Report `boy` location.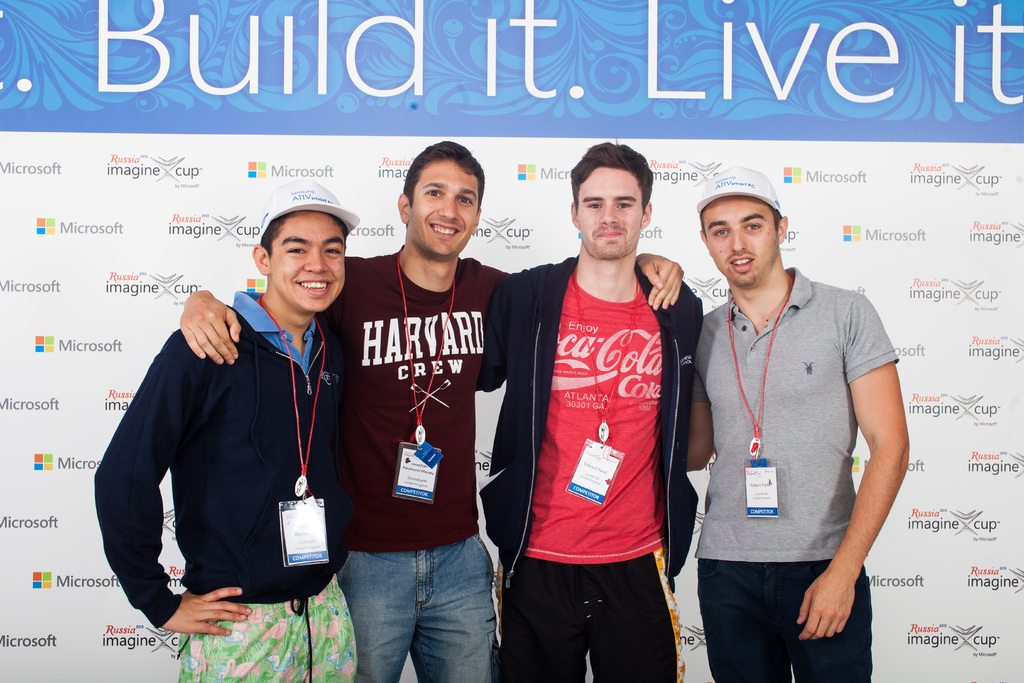
Report: 160,138,691,682.
